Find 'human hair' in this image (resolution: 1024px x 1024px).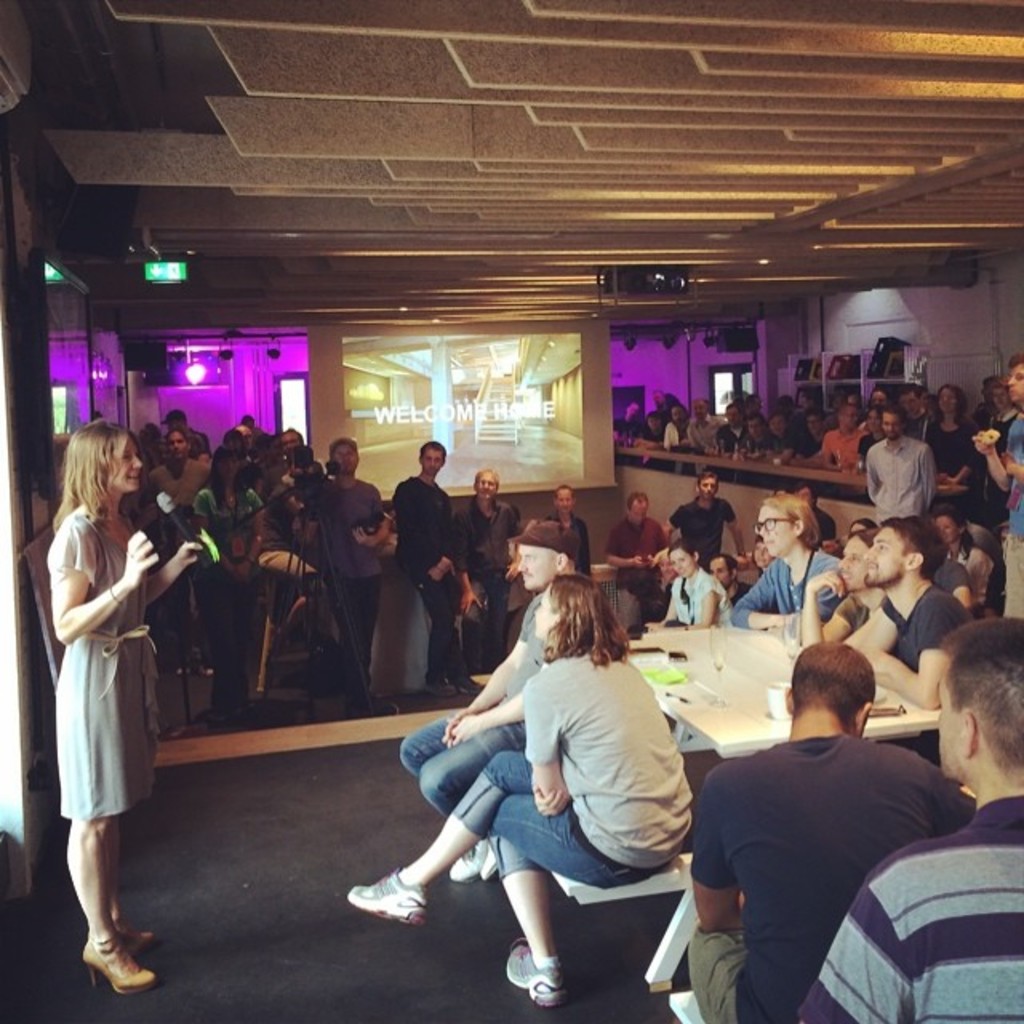
bbox=(882, 400, 909, 434).
